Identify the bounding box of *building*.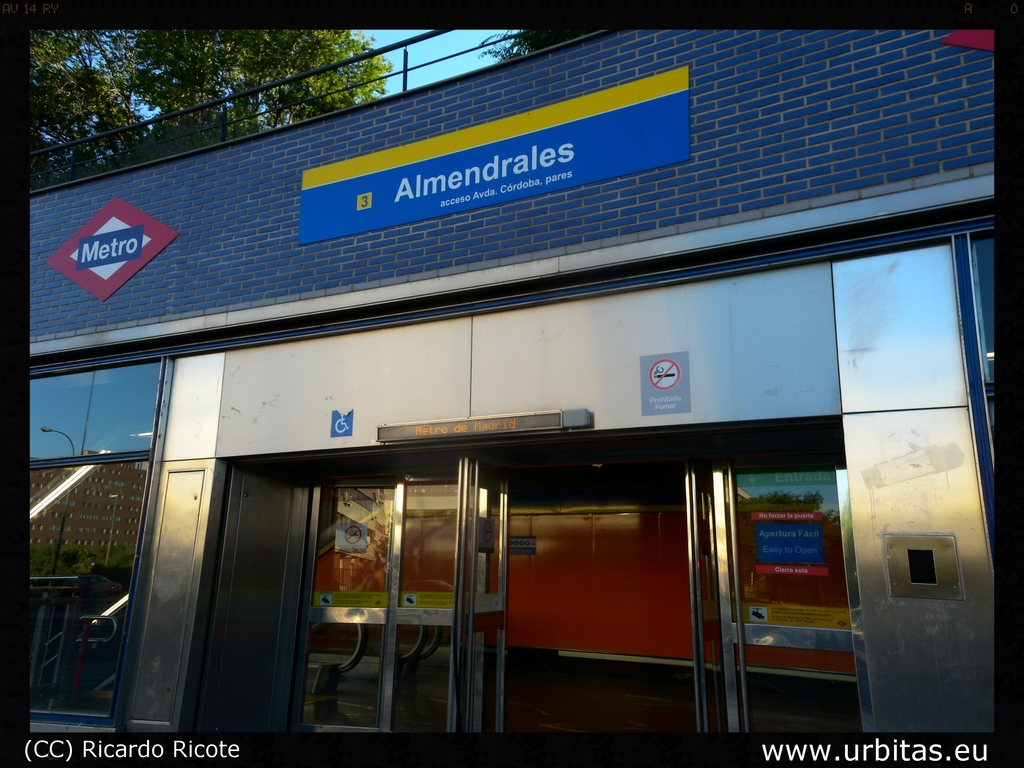
<box>32,27,992,736</box>.
